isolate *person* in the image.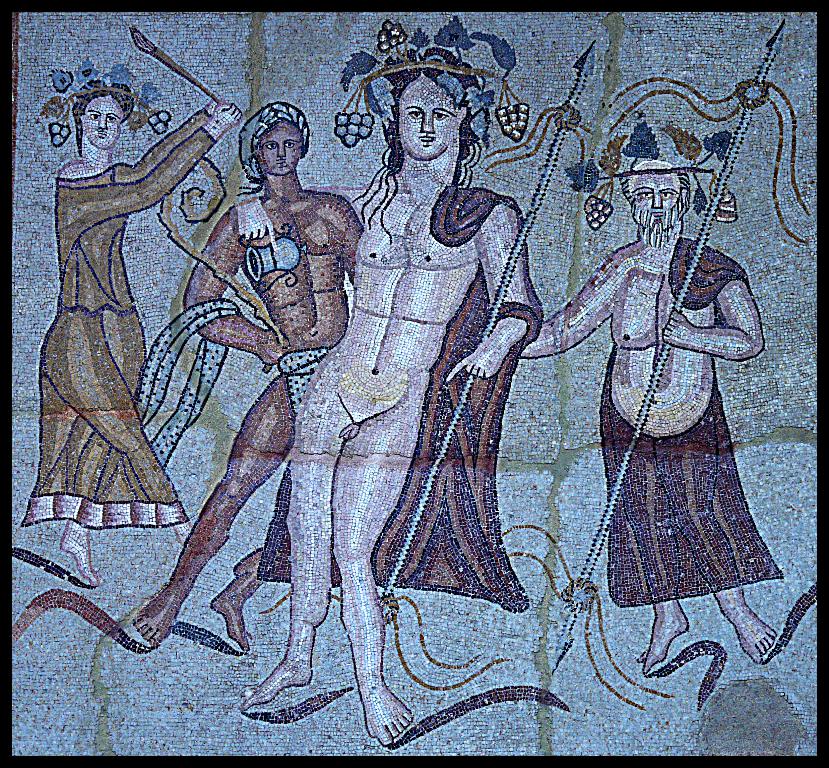
Isolated region: x1=520 y1=146 x2=788 y2=675.
